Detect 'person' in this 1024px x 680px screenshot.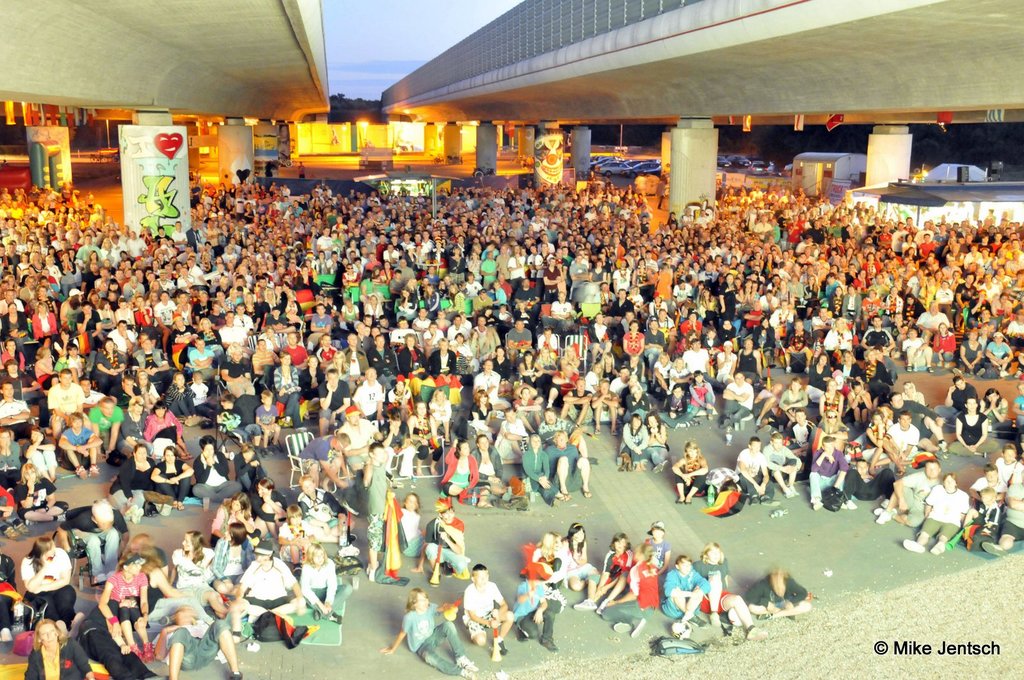
Detection: [717,273,737,319].
